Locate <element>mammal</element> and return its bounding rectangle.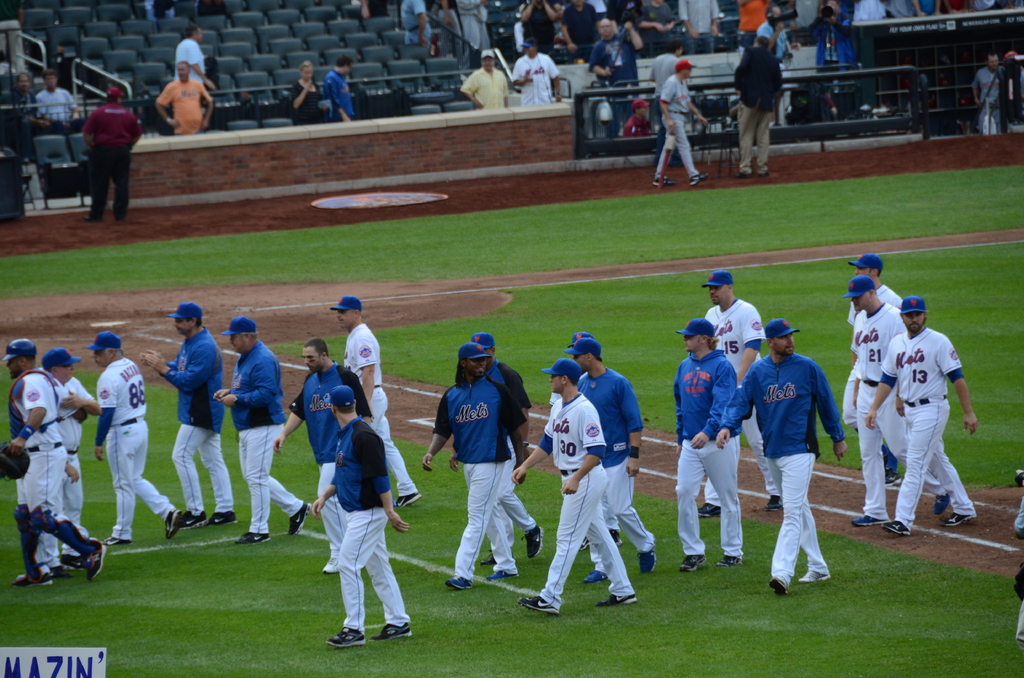
[x1=214, y1=318, x2=312, y2=544].
